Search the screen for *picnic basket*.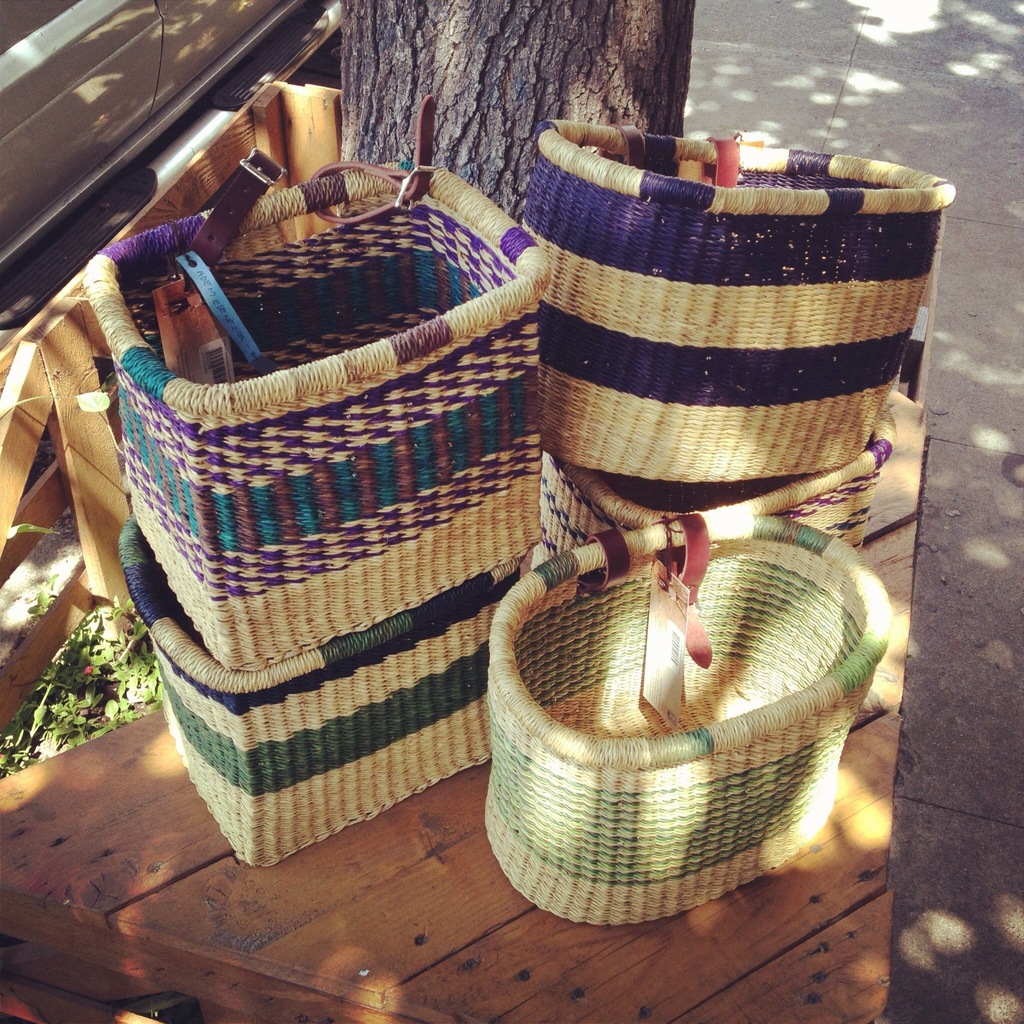
Found at pyautogui.locateOnScreen(541, 410, 894, 557).
